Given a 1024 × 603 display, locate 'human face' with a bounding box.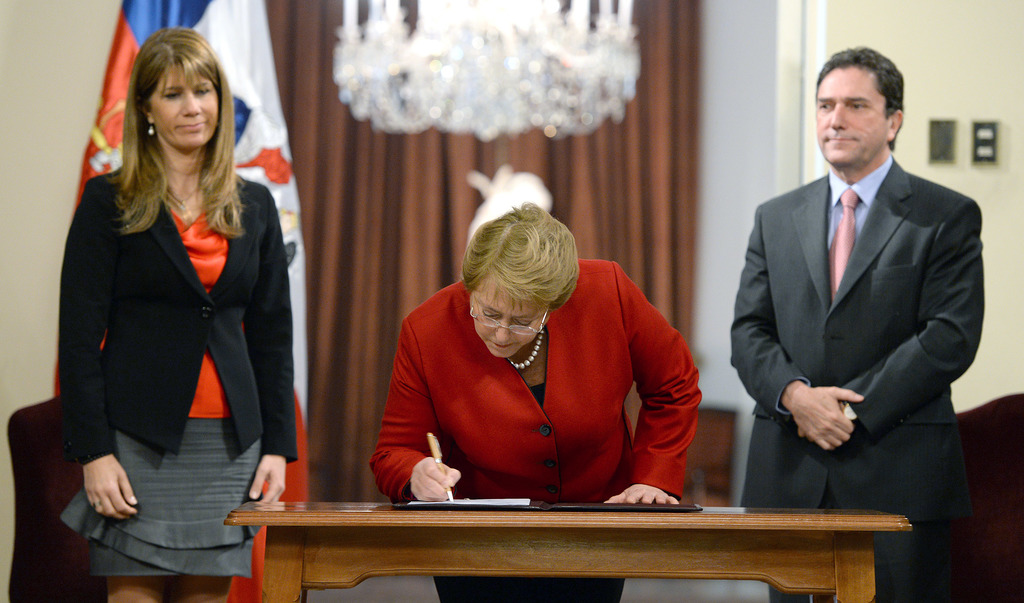
Located: [left=468, top=269, right=548, bottom=358].
